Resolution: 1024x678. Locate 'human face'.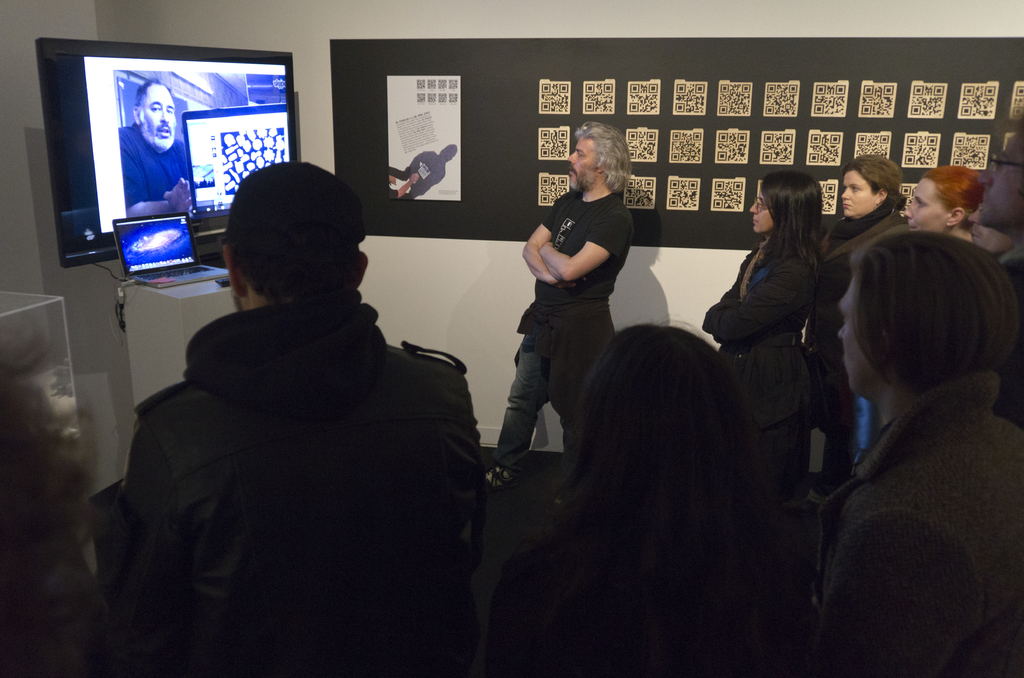
139,83,177,147.
